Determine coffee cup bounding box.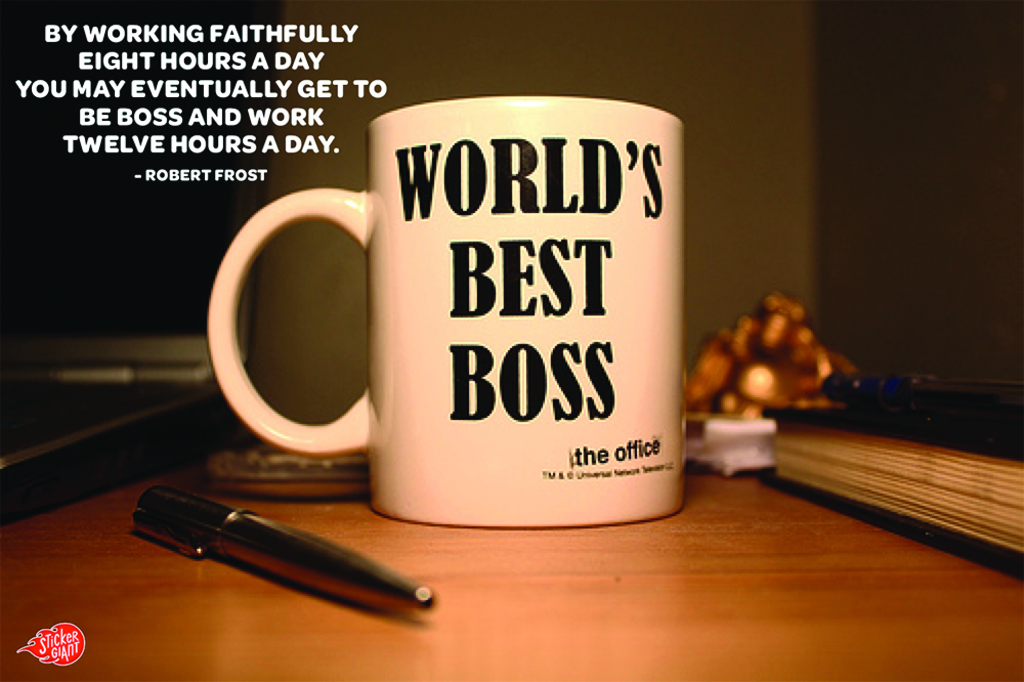
Determined: (left=207, top=93, right=686, bottom=526).
